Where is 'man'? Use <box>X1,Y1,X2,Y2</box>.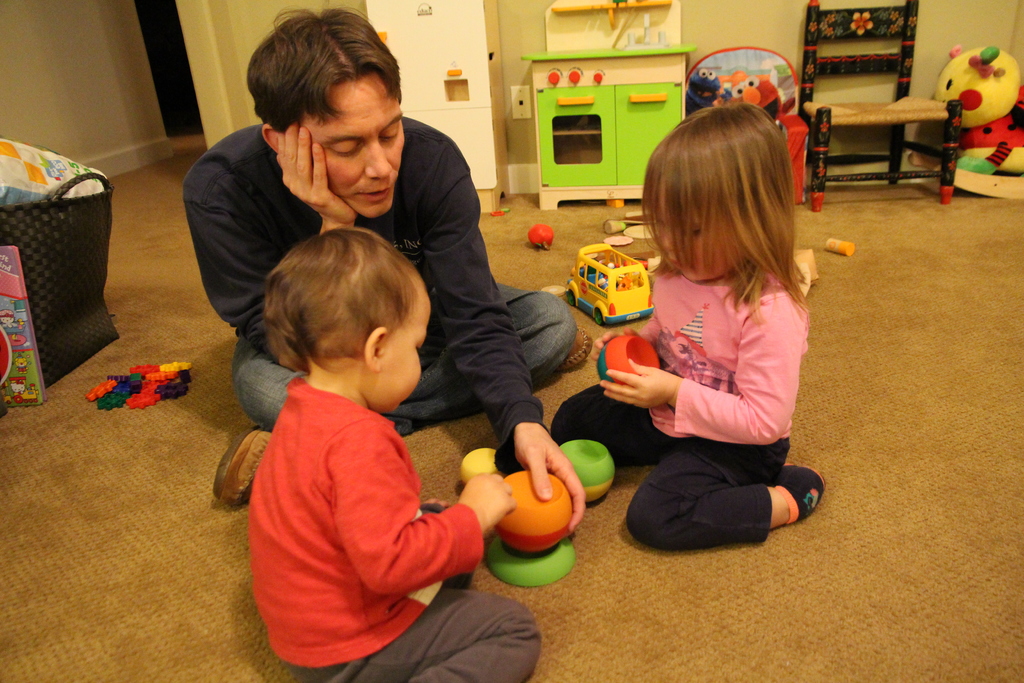
<box>186,0,593,502</box>.
